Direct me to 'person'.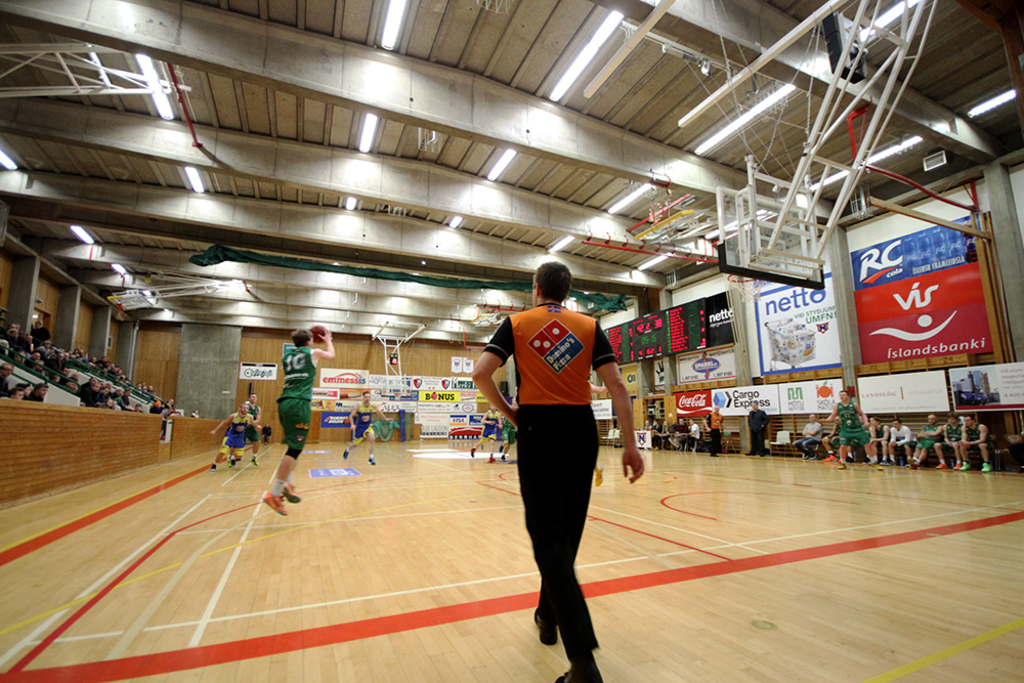
Direction: l=265, t=326, r=336, b=522.
